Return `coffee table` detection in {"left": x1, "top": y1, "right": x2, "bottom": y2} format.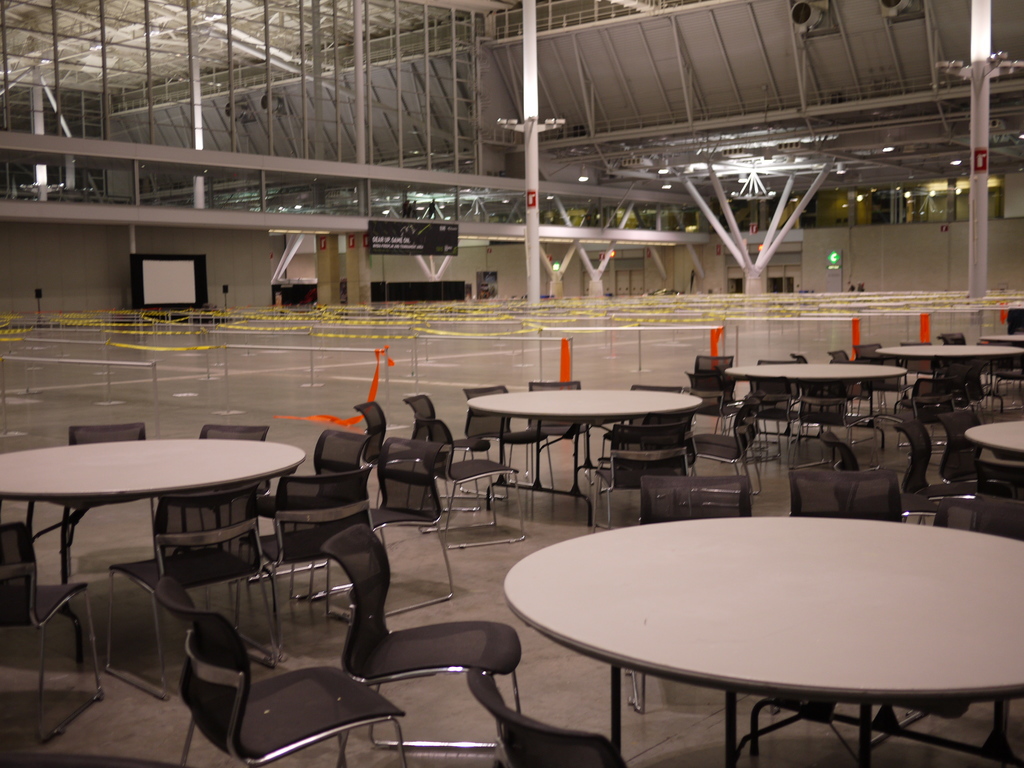
{"left": 467, "top": 388, "right": 700, "bottom": 516}.
